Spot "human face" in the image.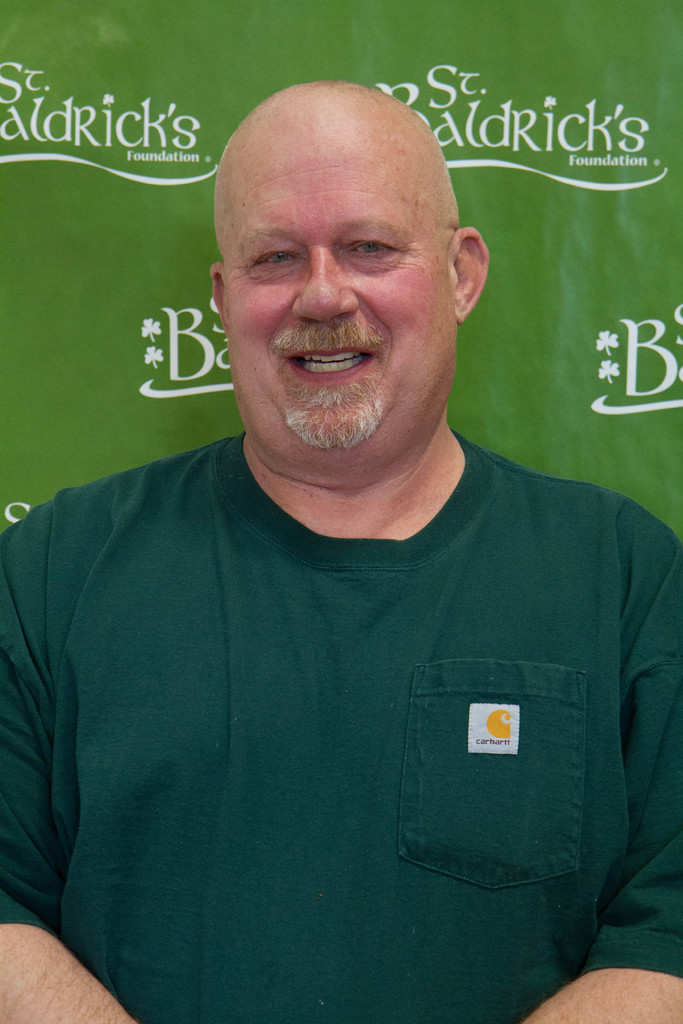
"human face" found at l=222, t=135, r=451, b=455.
